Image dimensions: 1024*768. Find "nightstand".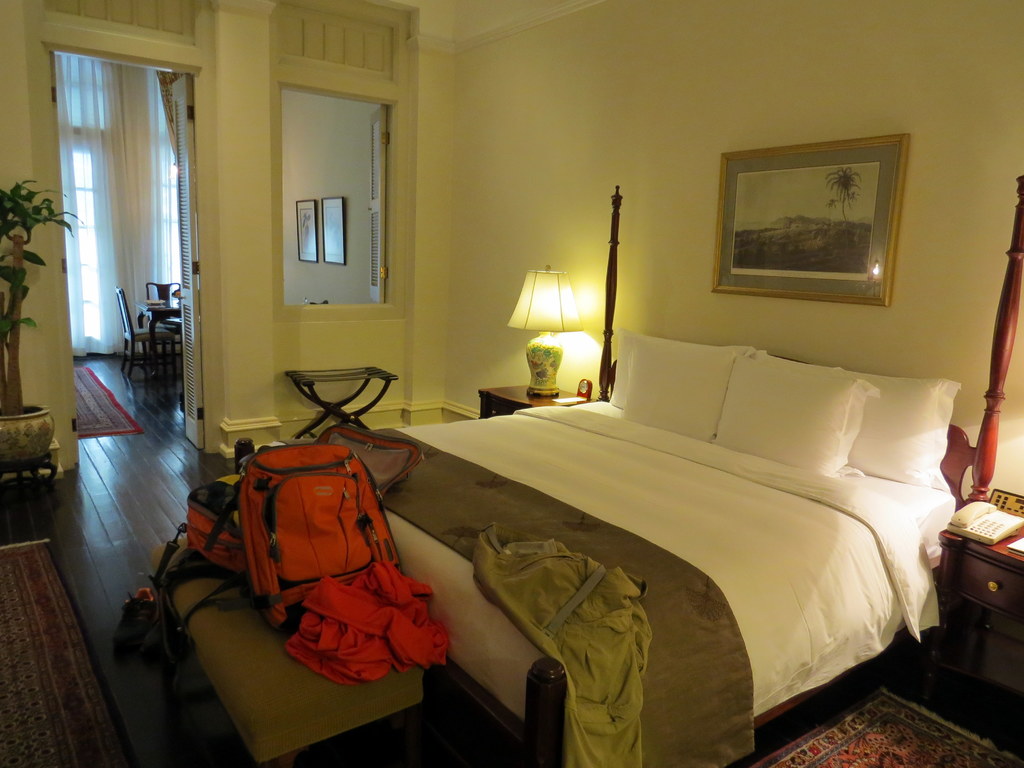
925/527/1023/681.
